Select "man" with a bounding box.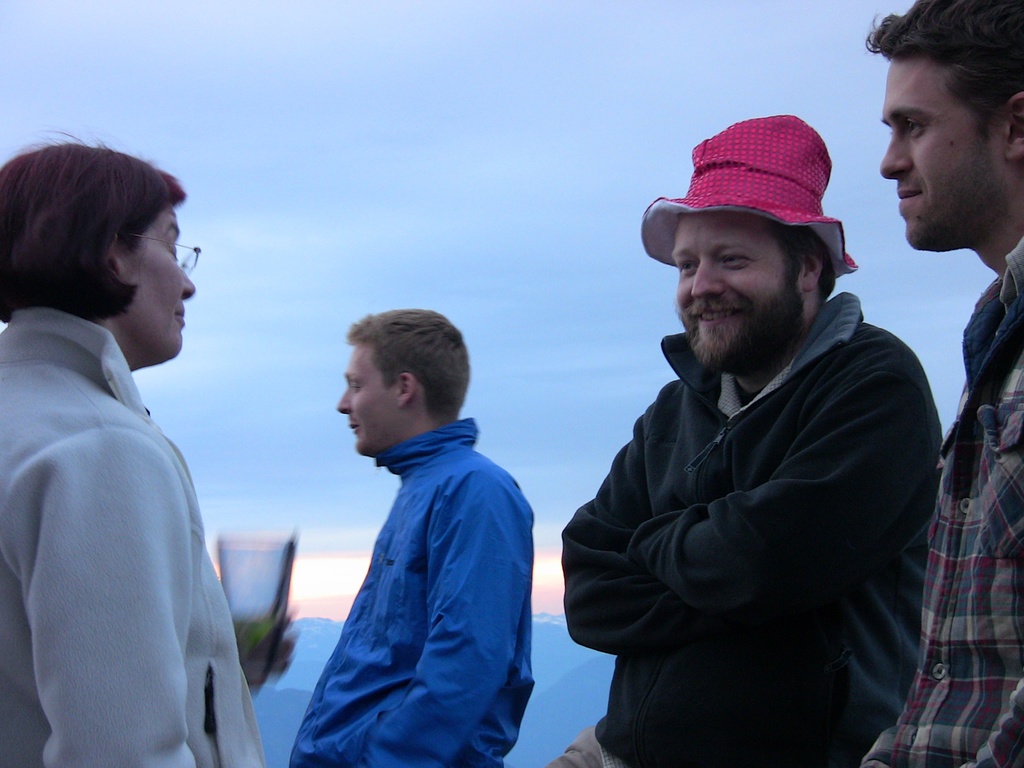
[862,0,1023,767].
